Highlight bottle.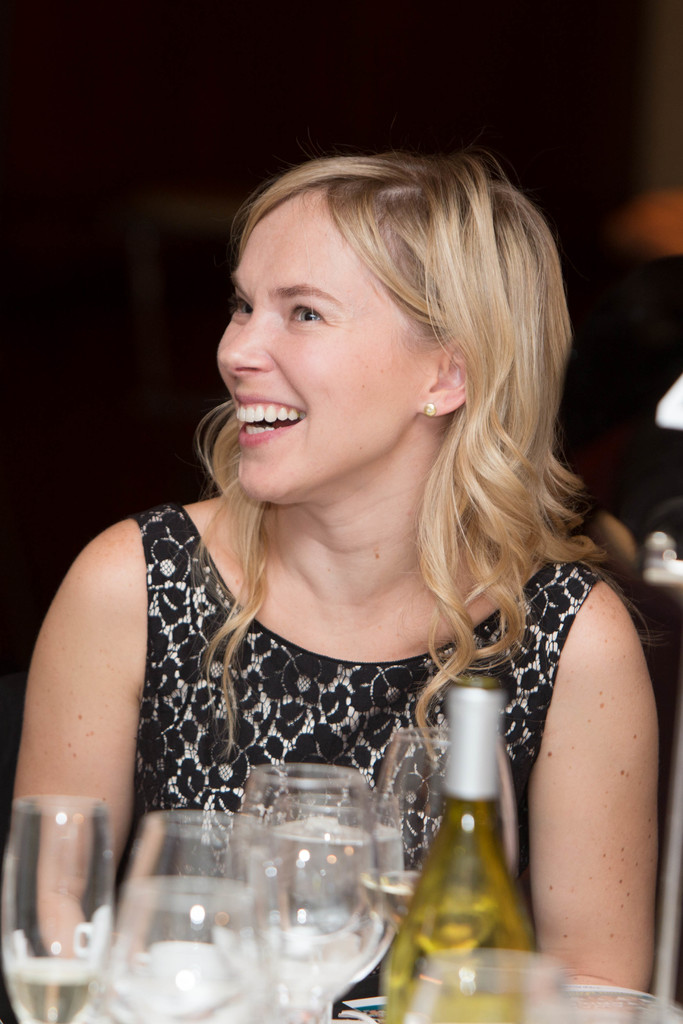
Highlighted region: [left=377, top=657, right=547, bottom=1023].
